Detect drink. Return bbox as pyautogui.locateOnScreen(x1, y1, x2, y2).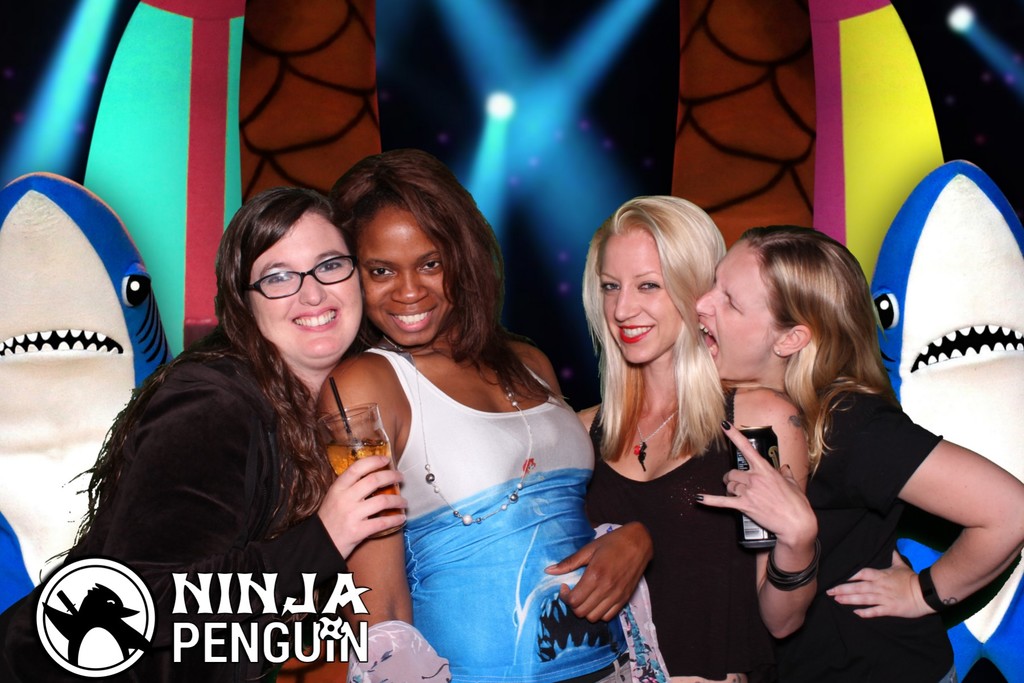
pyautogui.locateOnScreen(325, 432, 406, 536).
